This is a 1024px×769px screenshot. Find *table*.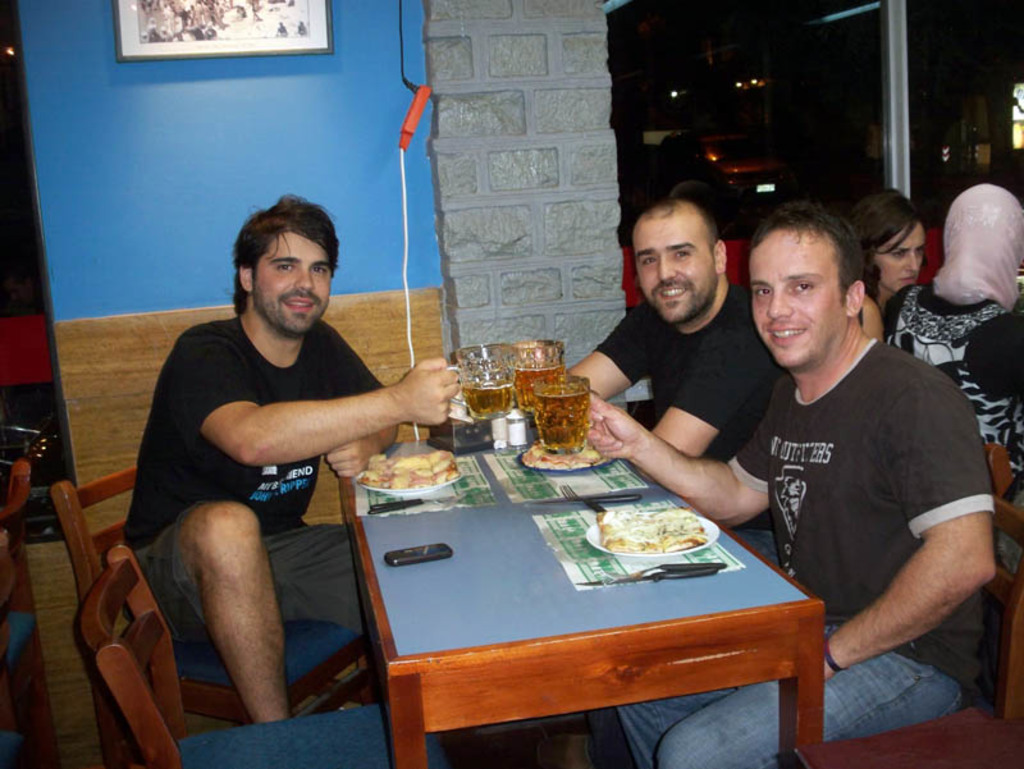
Bounding box: 358,434,835,768.
